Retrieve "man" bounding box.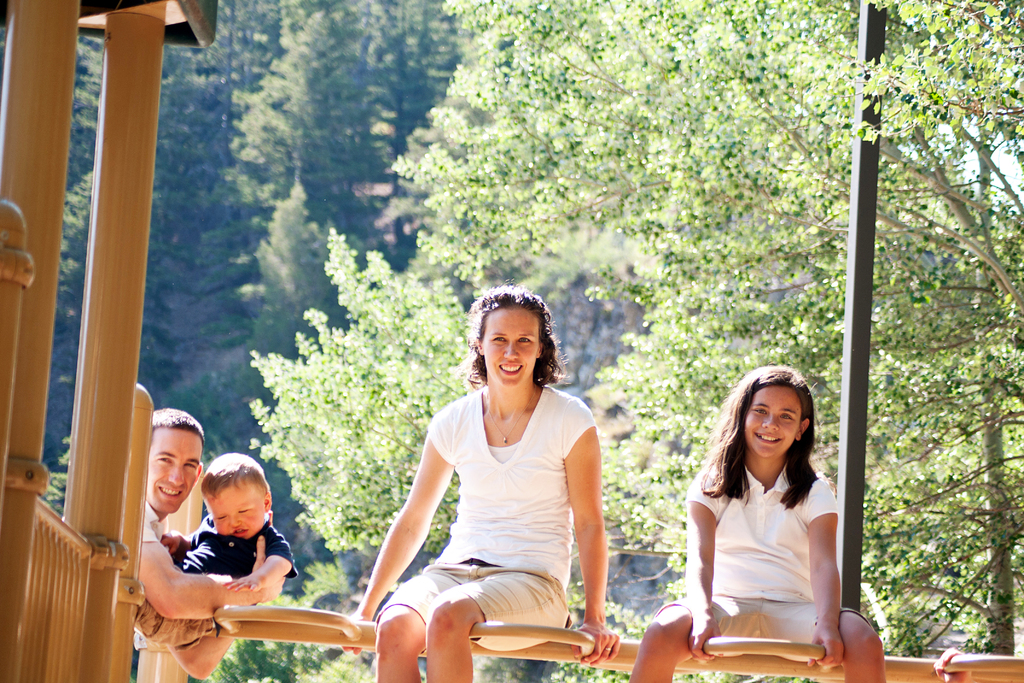
Bounding box: (126, 446, 335, 652).
